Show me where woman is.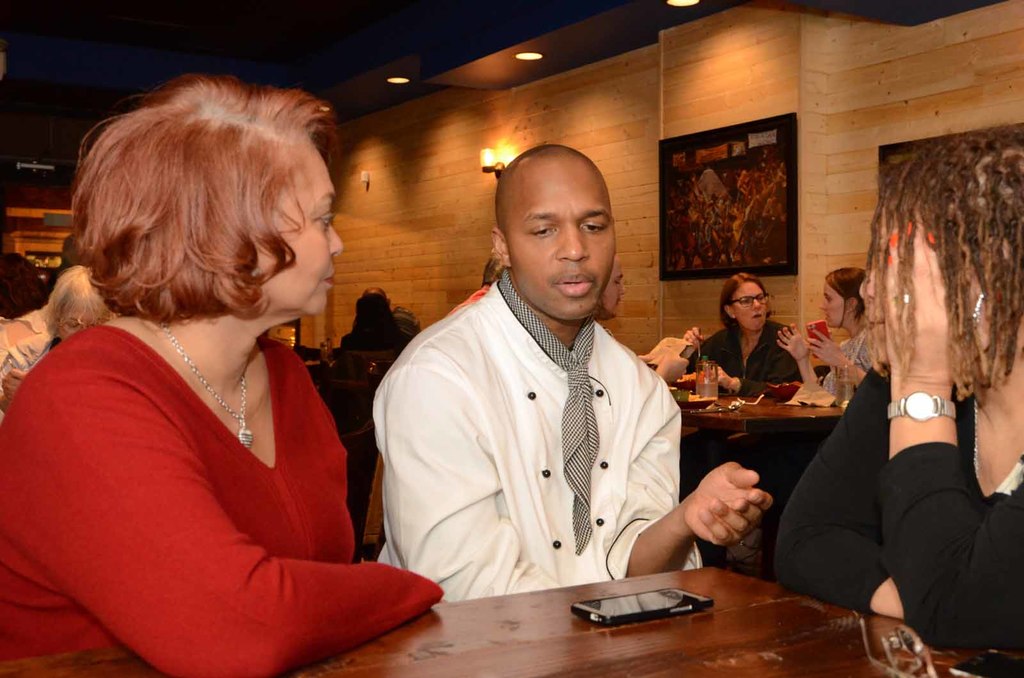
woman is at box=[779, 268, 867, 389].
